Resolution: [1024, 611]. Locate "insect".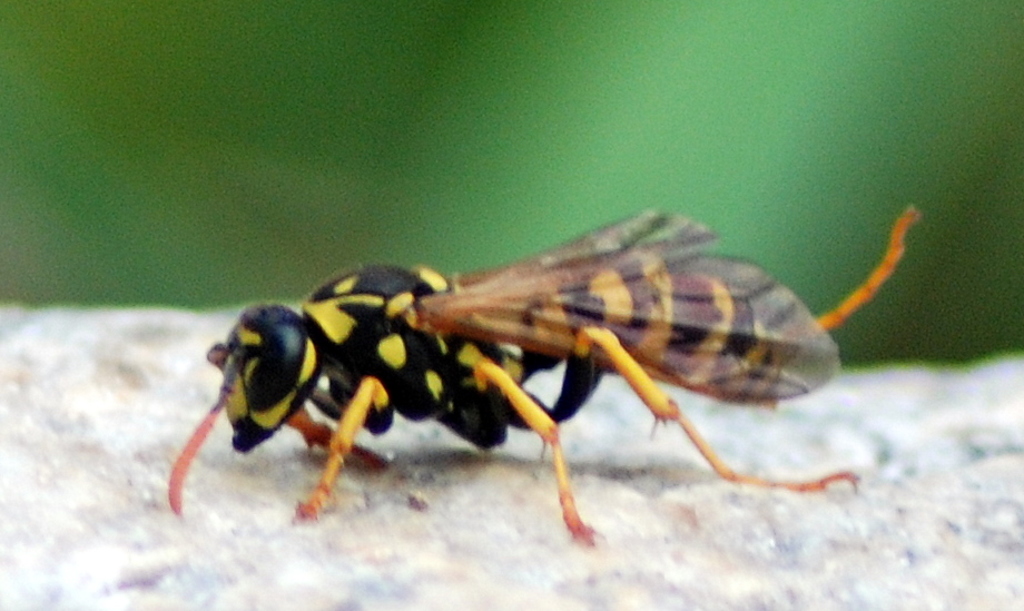
select_region(165, 207, 920, 540).
